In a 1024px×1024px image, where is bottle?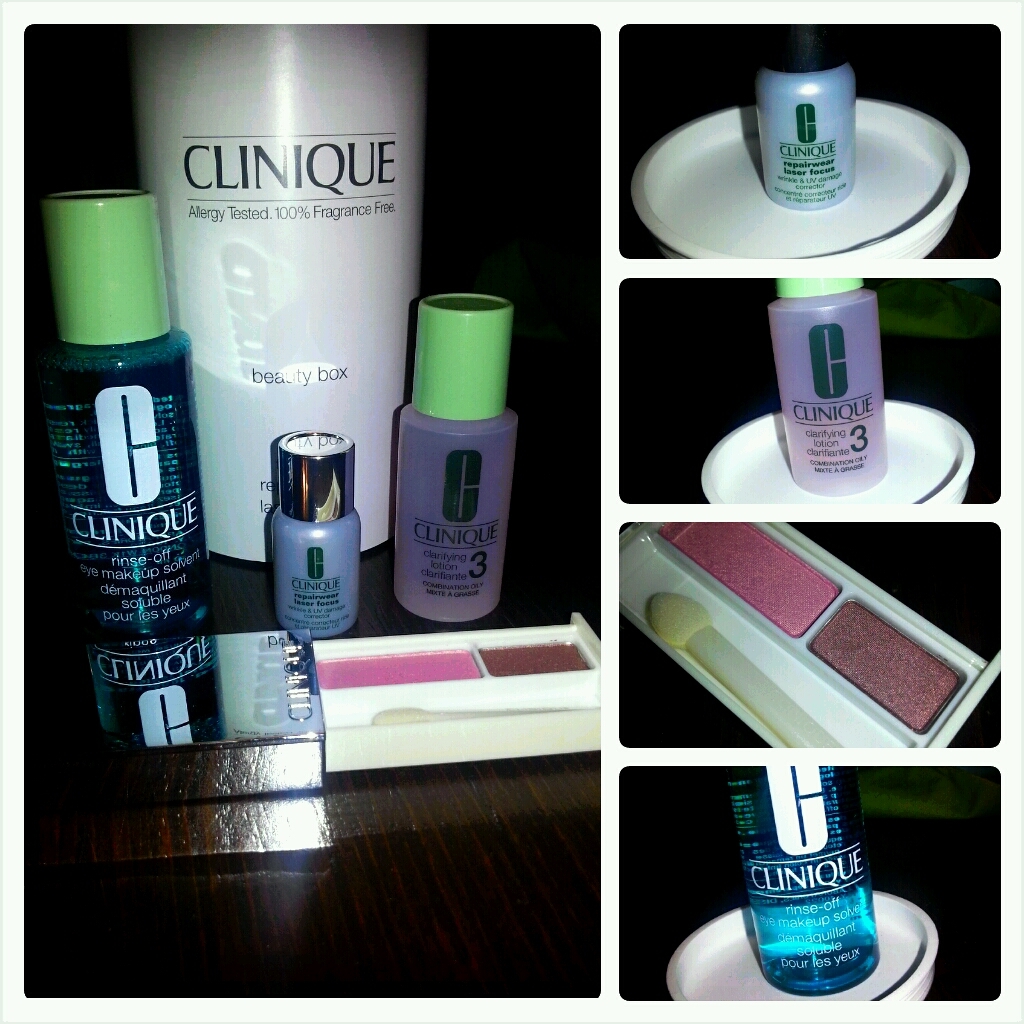
(37,187,213,705).
